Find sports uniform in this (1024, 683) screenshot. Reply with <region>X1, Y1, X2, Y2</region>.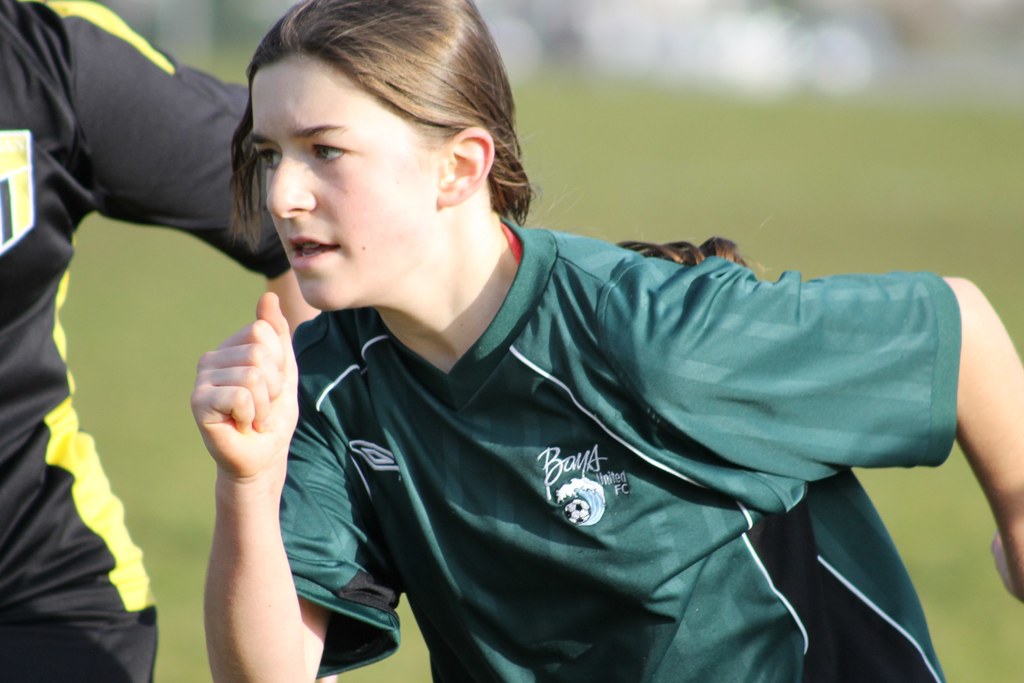
<region>180, 29, 845, 673</region>.
